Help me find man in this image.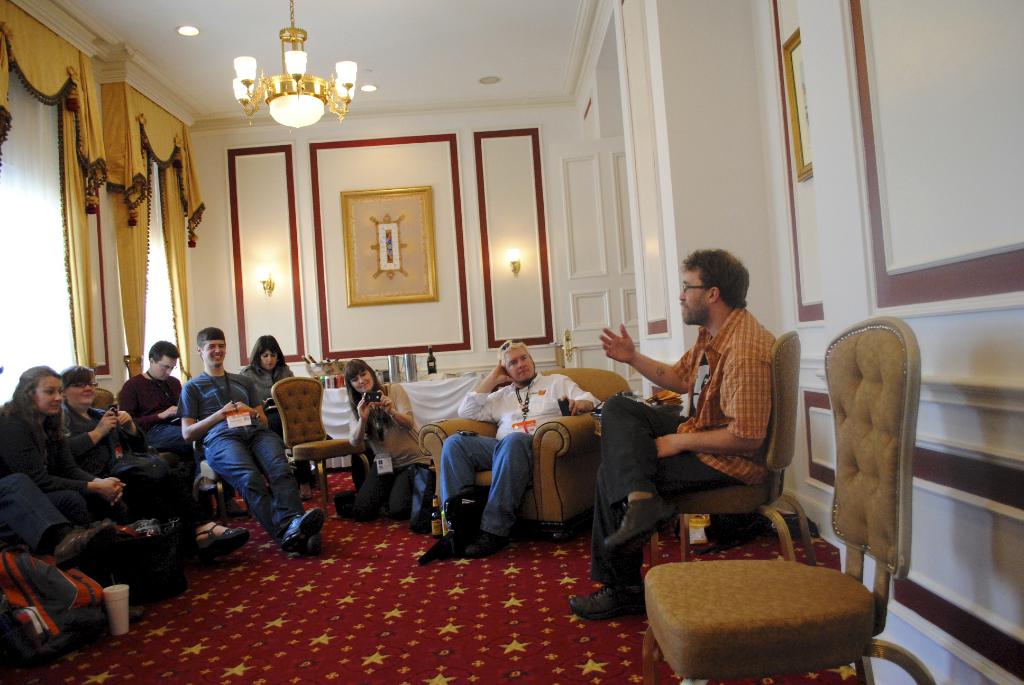
Found it: rect(192, 326, 339, 563).
